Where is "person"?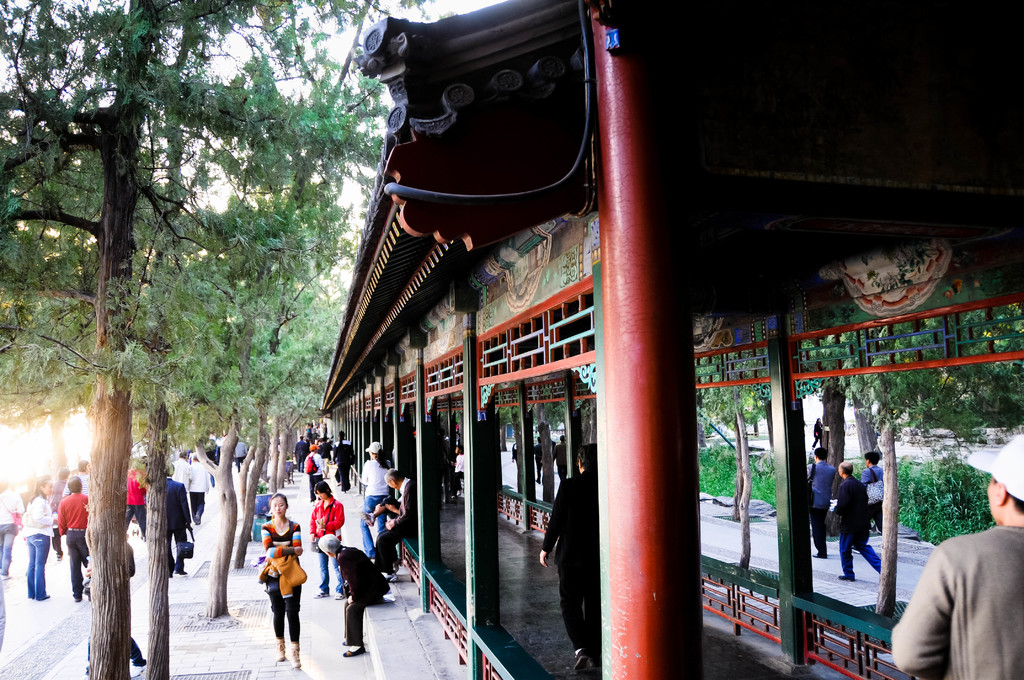
region(170, 449, 190, 485).
